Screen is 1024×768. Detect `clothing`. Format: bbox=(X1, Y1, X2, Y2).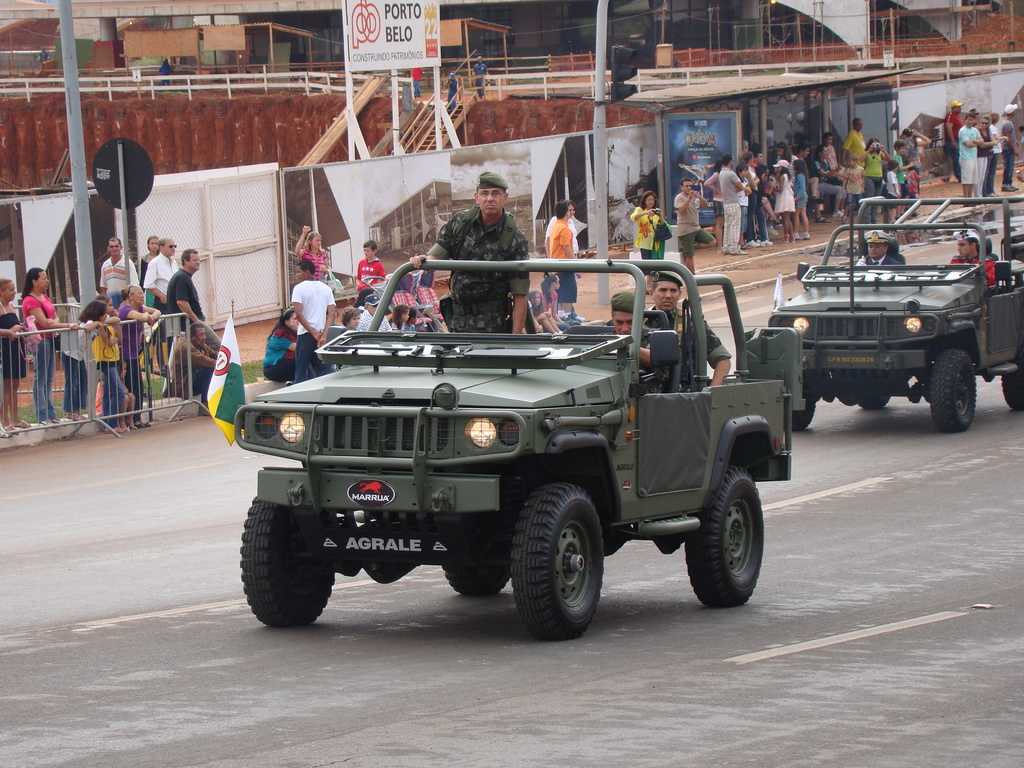
bbox=(36, 52, 50, 63).
